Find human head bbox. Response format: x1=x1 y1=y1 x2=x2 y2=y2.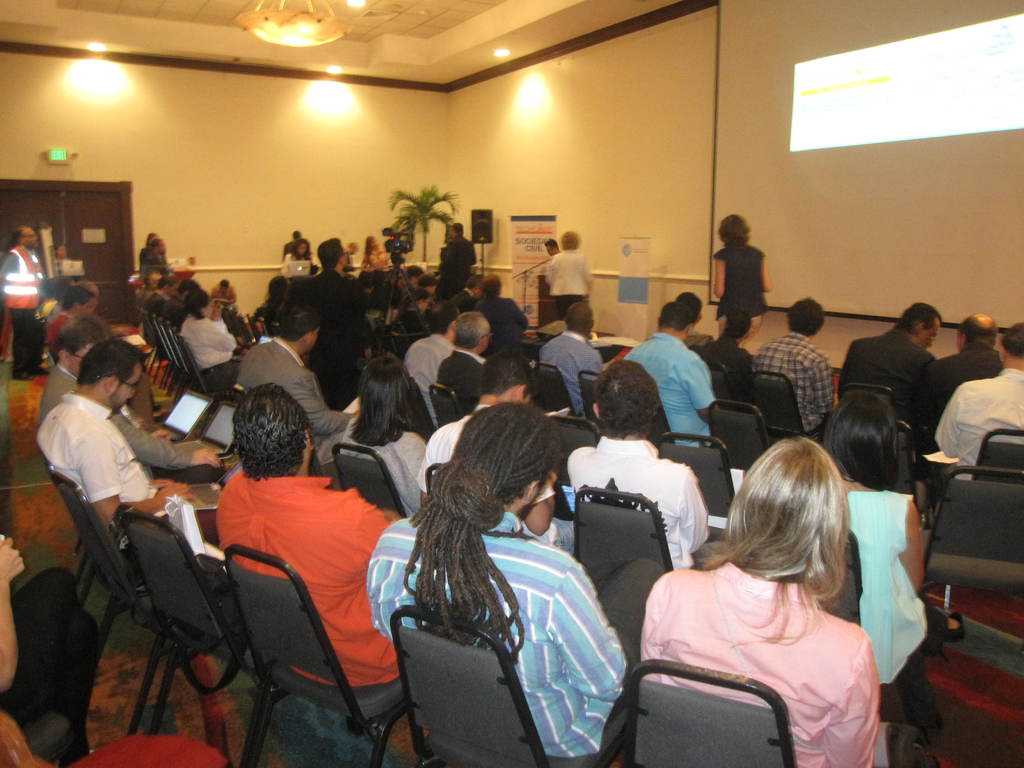
x1=148 y1=271 x2=164 y2=288.
